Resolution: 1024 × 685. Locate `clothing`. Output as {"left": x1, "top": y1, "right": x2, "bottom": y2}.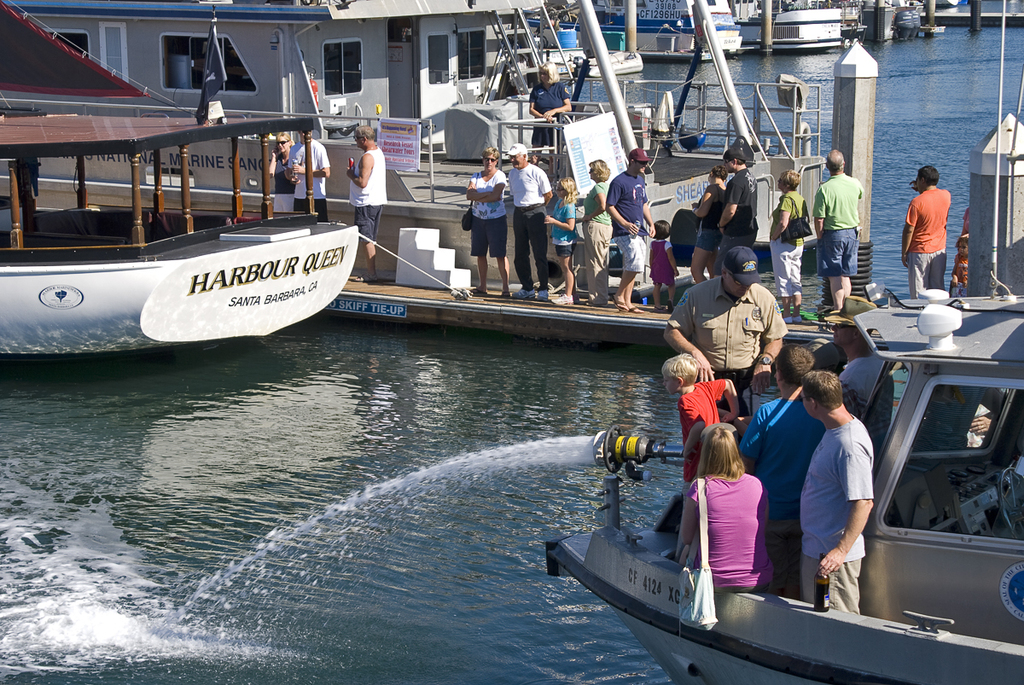
{"left": 580, "top": 184, "right": 612, "bottom": 305}.
